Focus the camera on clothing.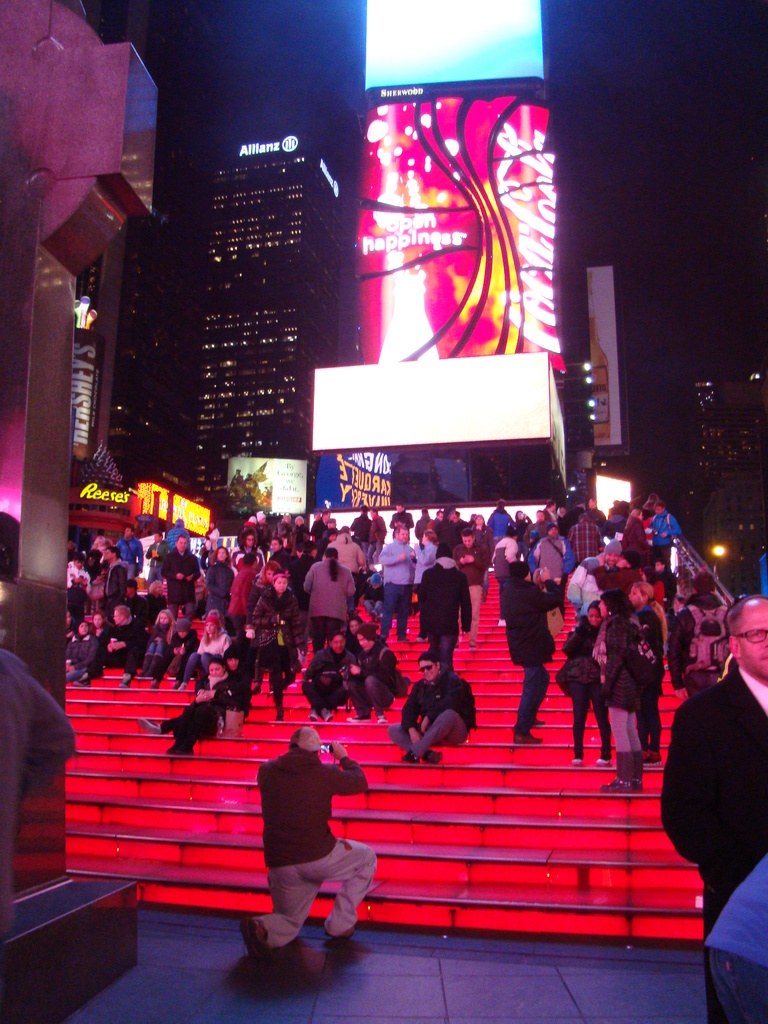
Focus region: {"x1": 707, "y1": 860, "x2": 767, "y2": 1020}.
